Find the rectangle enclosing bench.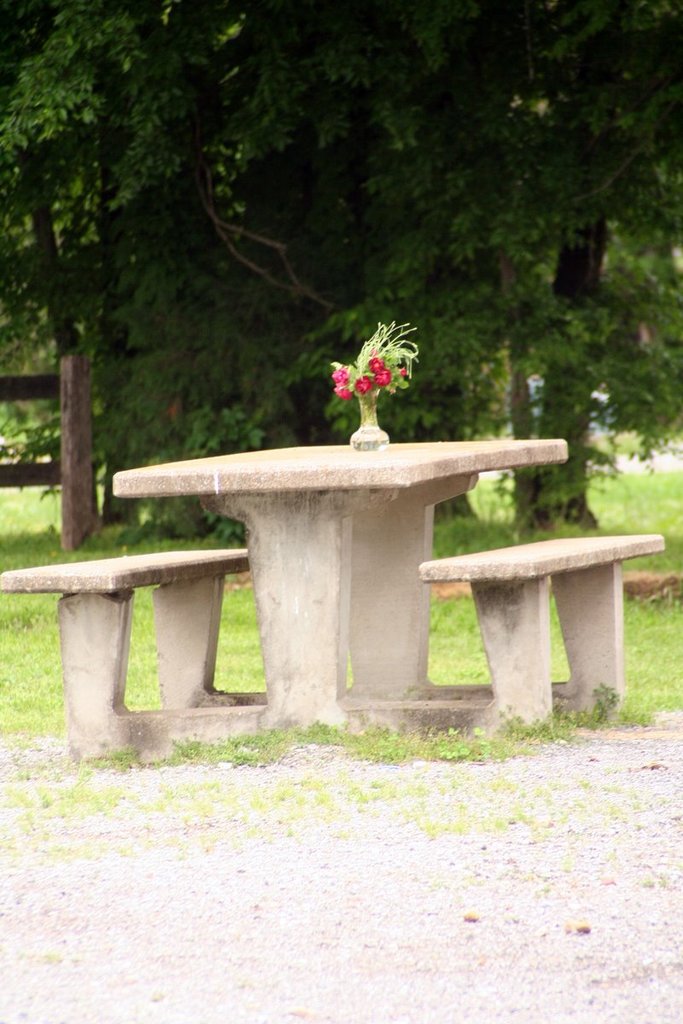
[426, 514, 656, 725].
